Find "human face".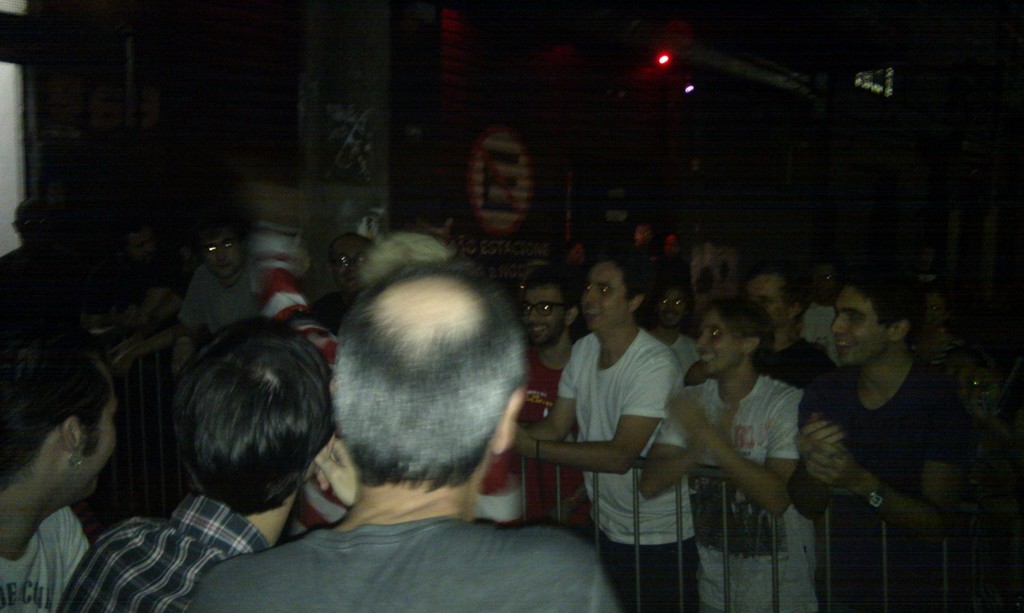
(left=582, top=253, right=650, bottom=334).
